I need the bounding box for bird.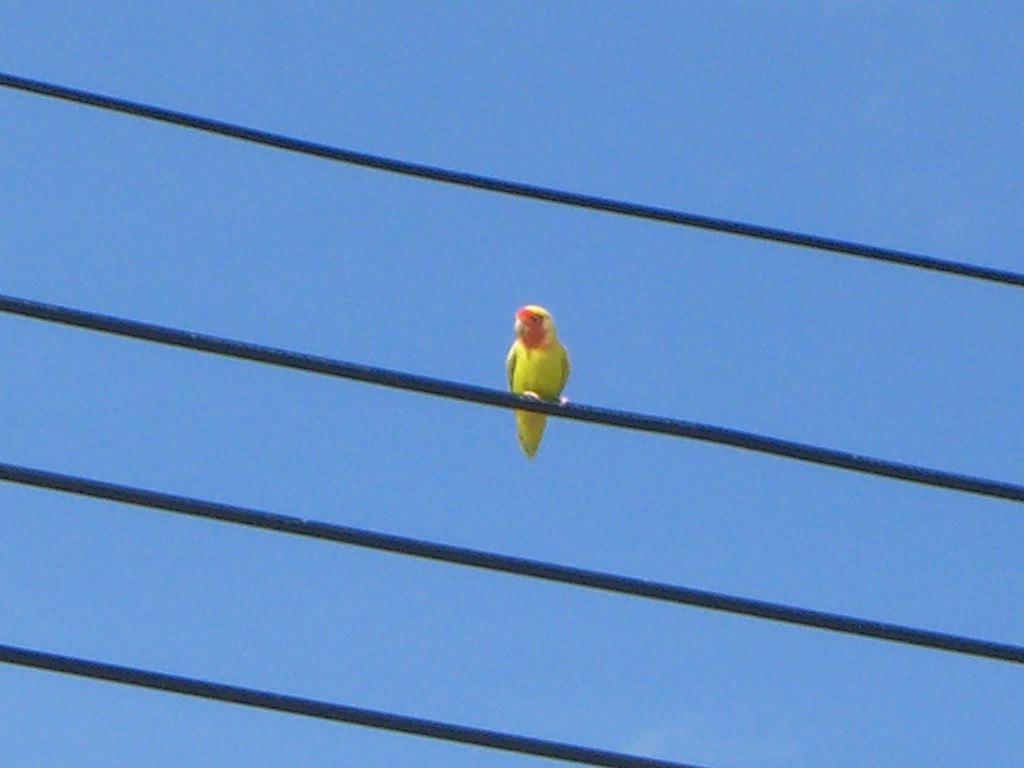
Here it is: bbox=[499, 305, 576, 428].
